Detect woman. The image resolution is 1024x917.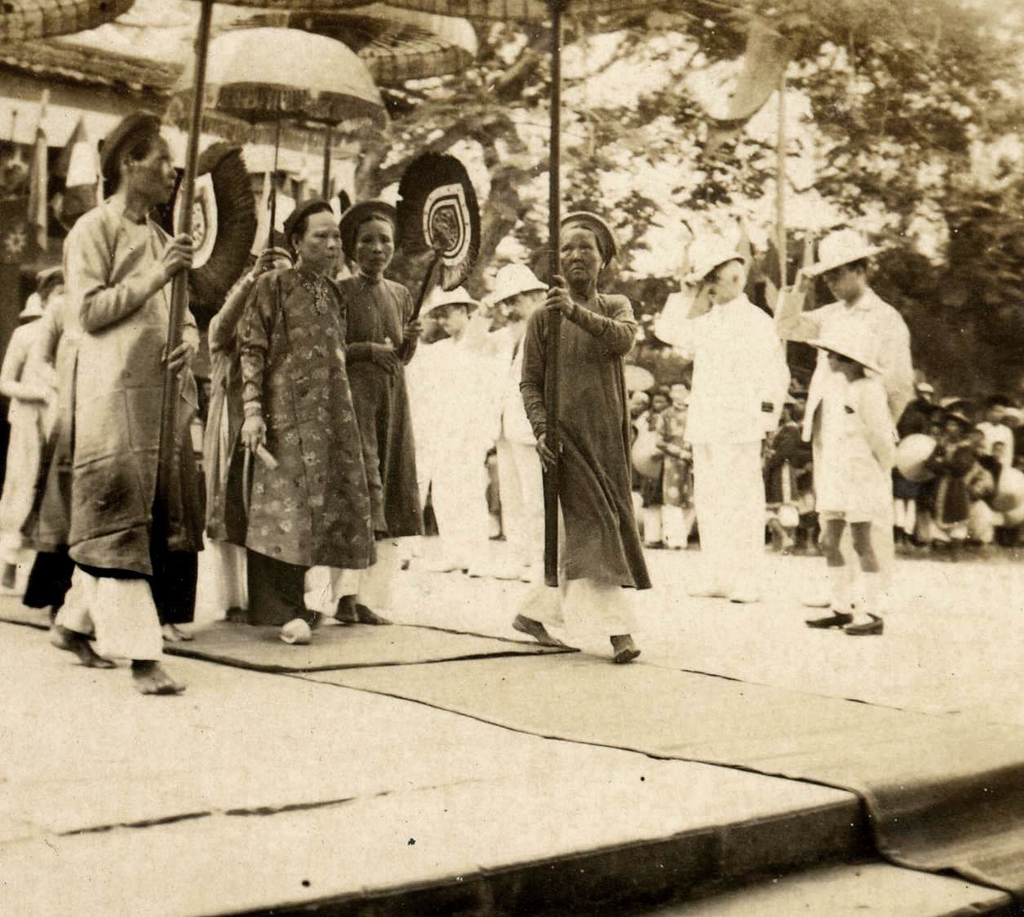
rect(331, 198, 428, 629).
